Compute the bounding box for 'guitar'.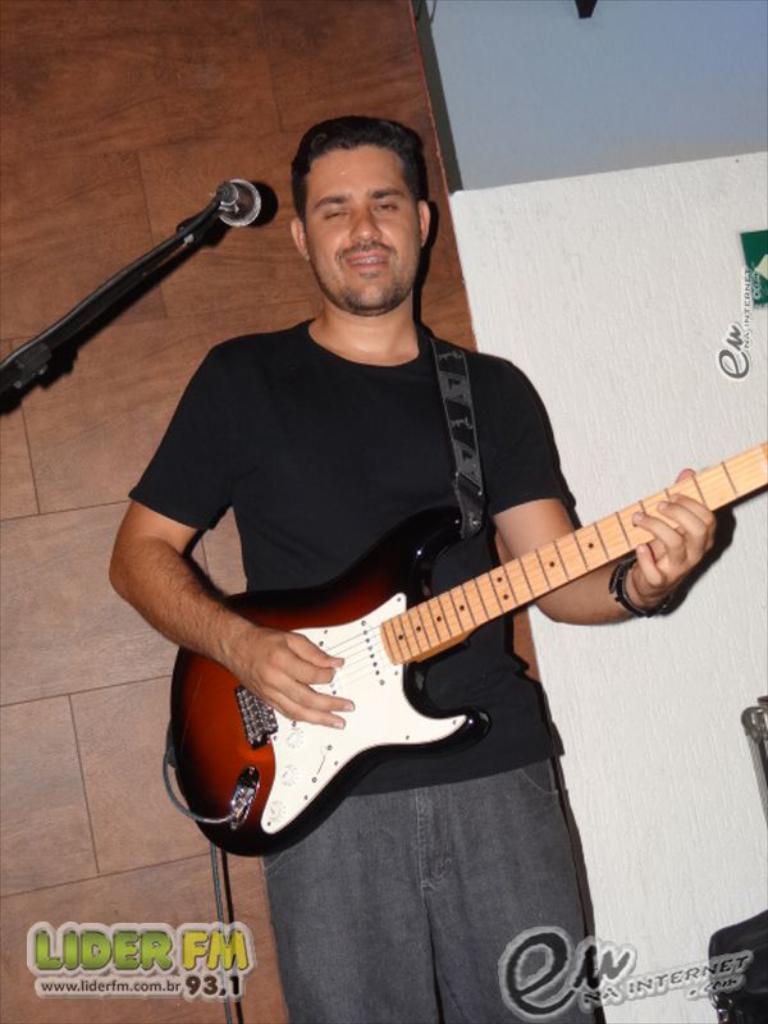
146,412,741,854.
